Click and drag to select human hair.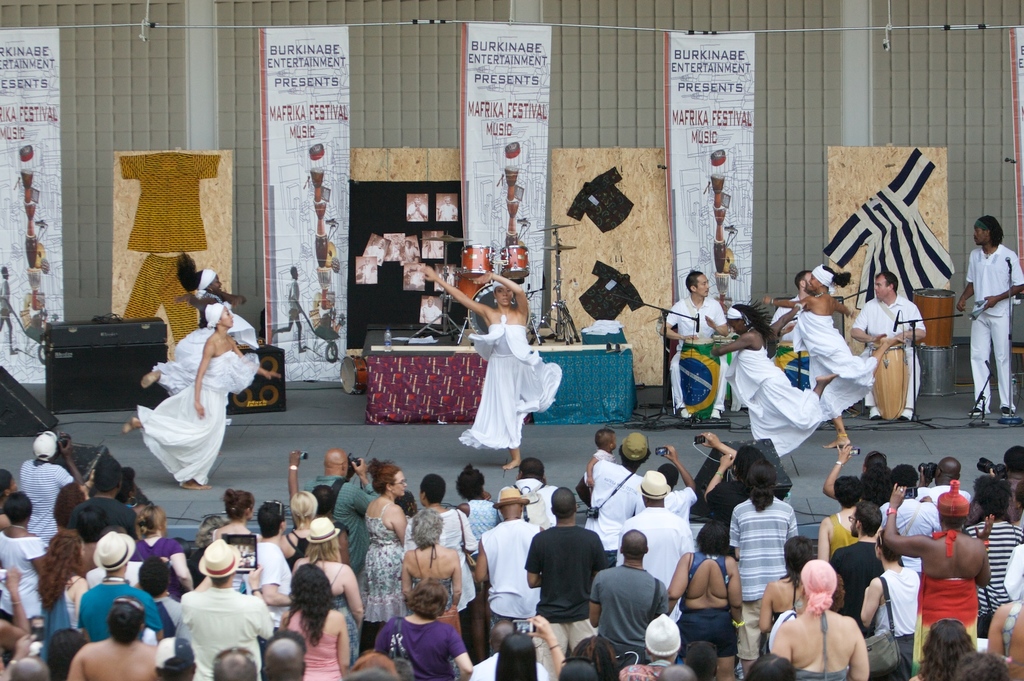
Selection: 862/450/890/477.
